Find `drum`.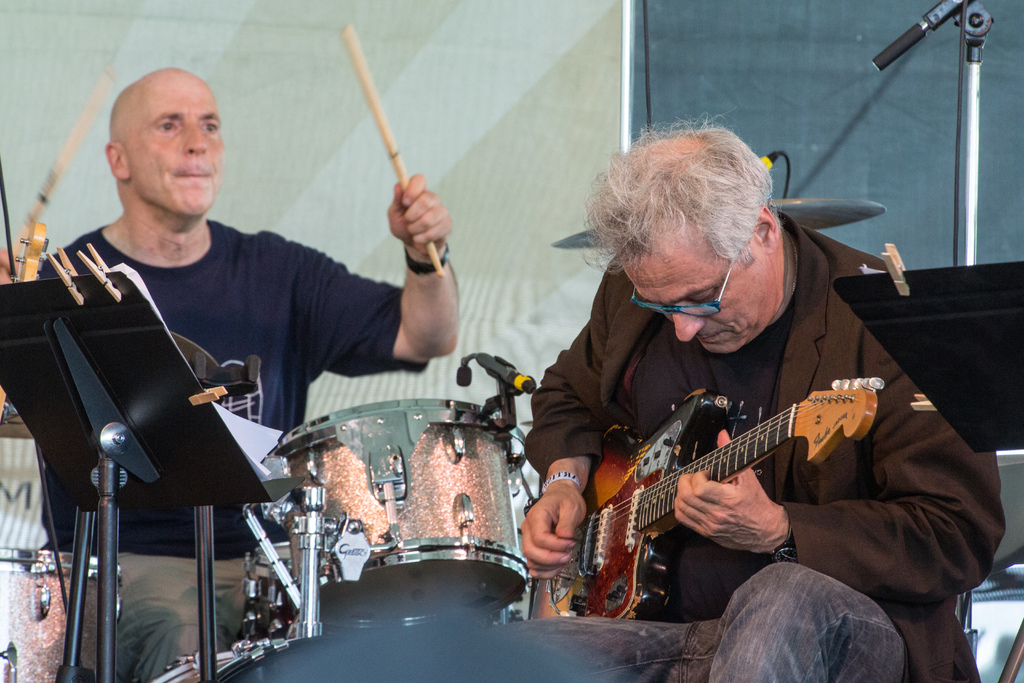
select_region(0, 548, 135, 682).
